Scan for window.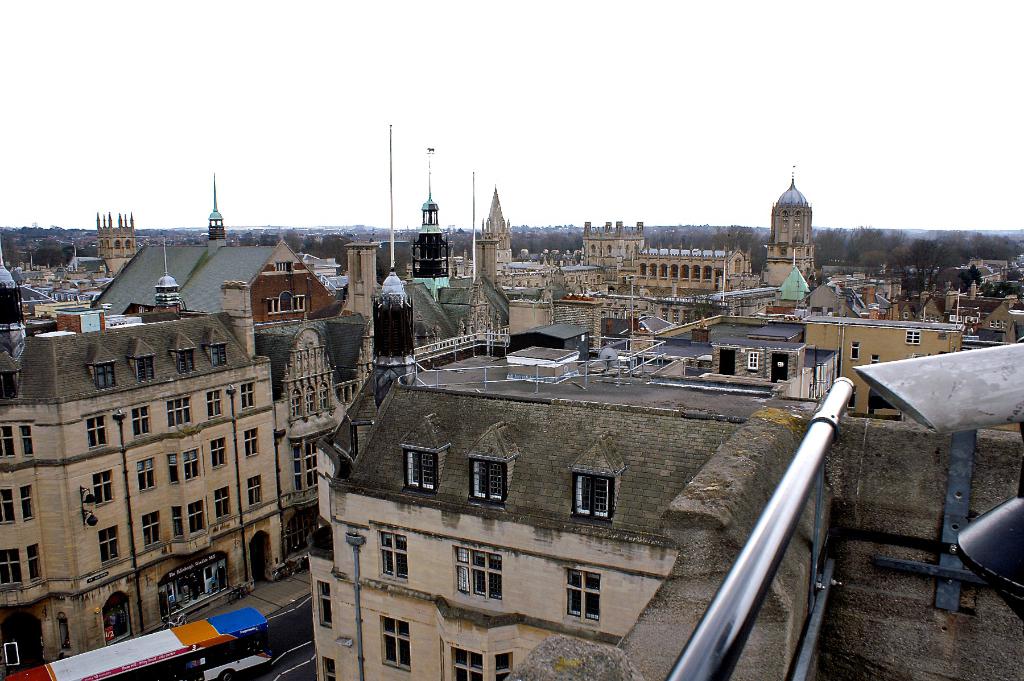
Scan result: Rect(559, 573, 627, 645).
